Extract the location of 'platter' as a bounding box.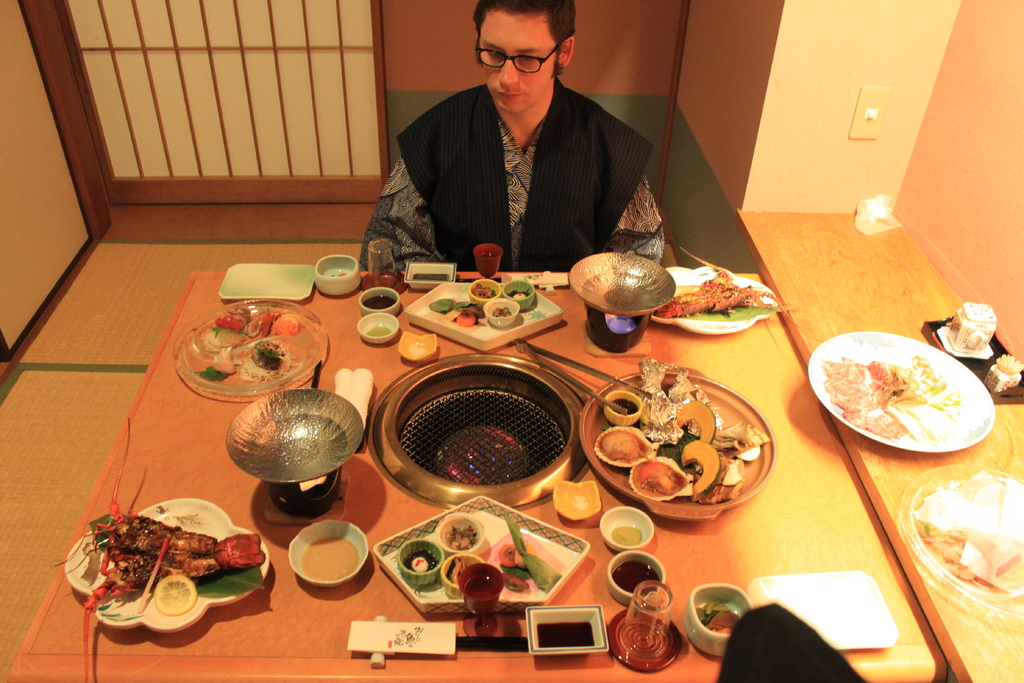
x1=220 y1=262 x2=315 y2=300.
